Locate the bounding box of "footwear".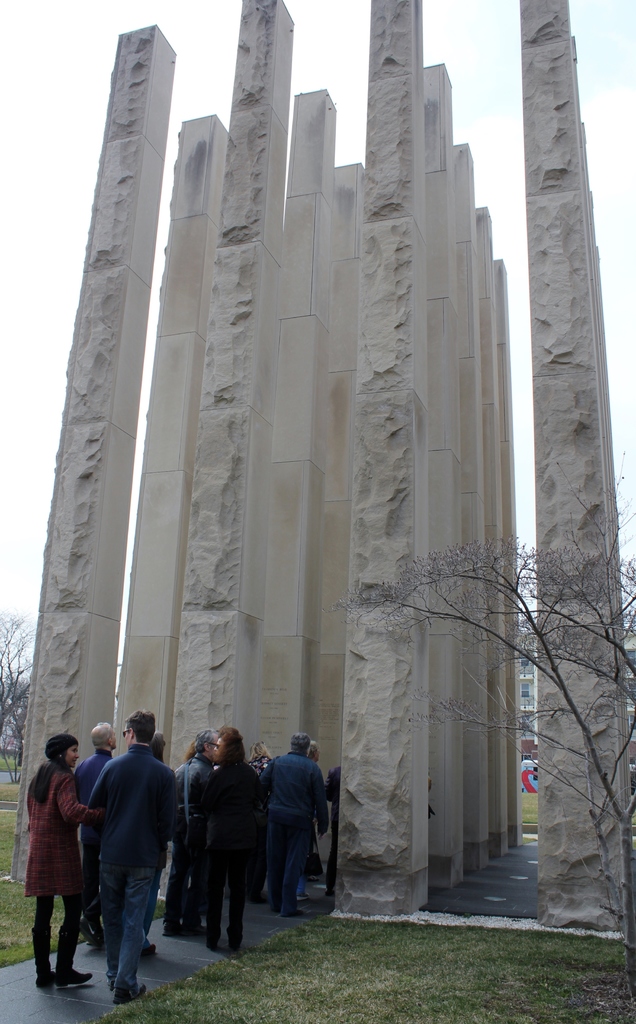
Bounding box: 145,942,161,955.
